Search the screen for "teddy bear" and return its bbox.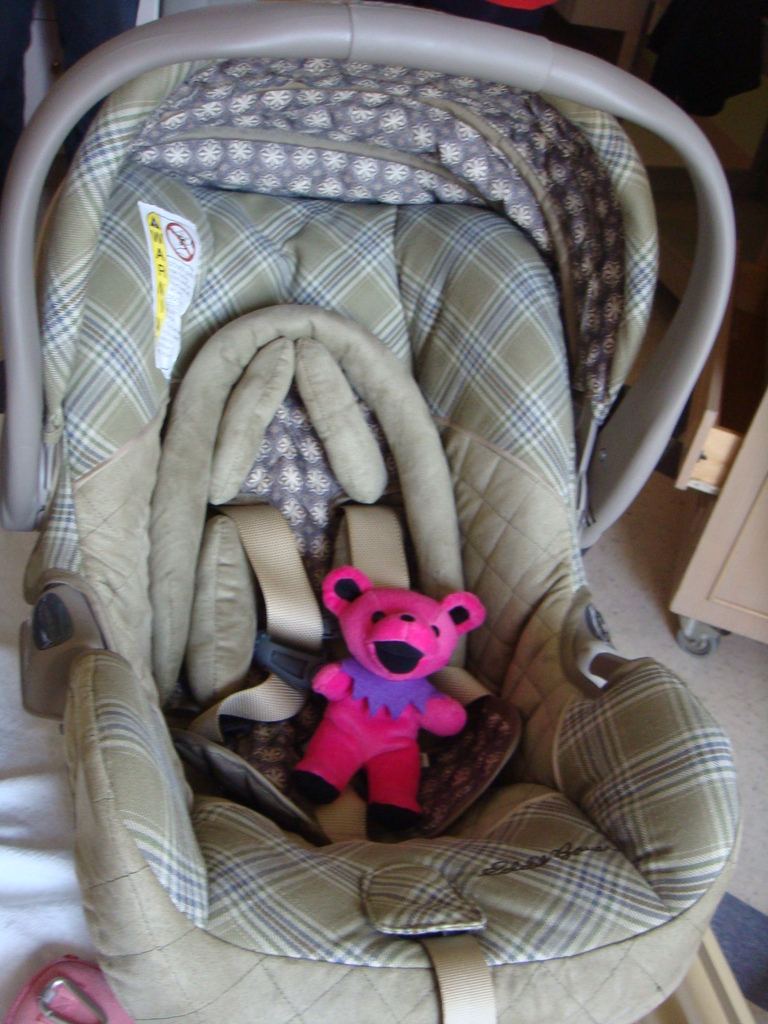
Found: 284/562/484/844.
